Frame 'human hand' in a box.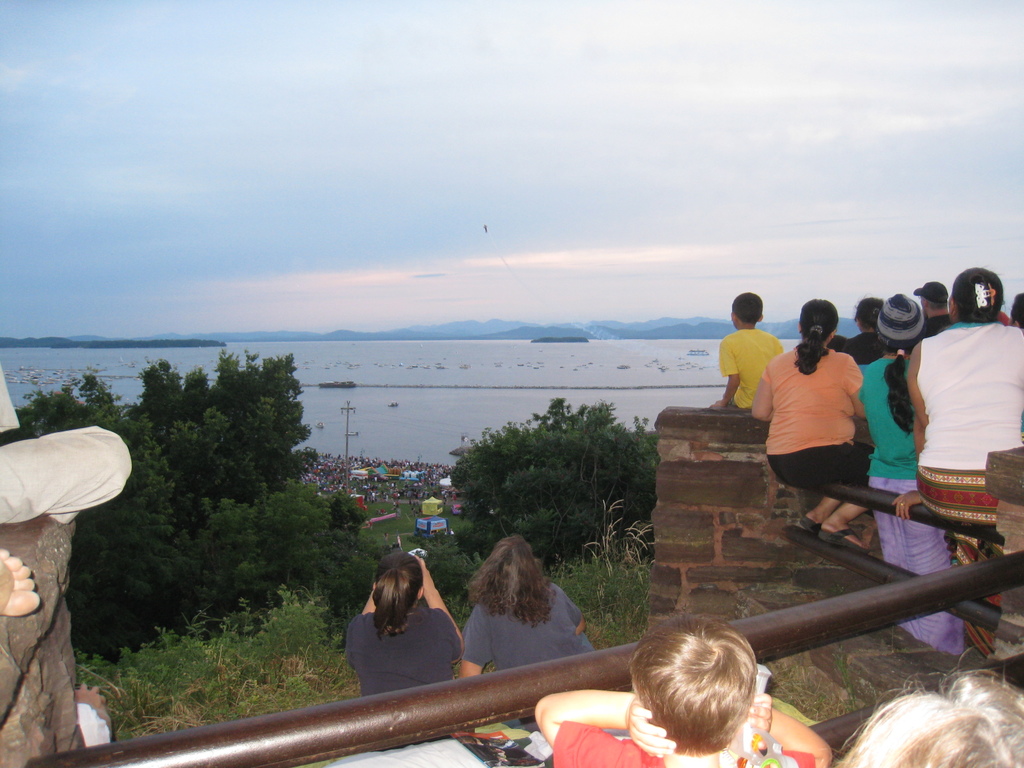
pyautogui.locateOnScreen(730, 691, 777, 740).
